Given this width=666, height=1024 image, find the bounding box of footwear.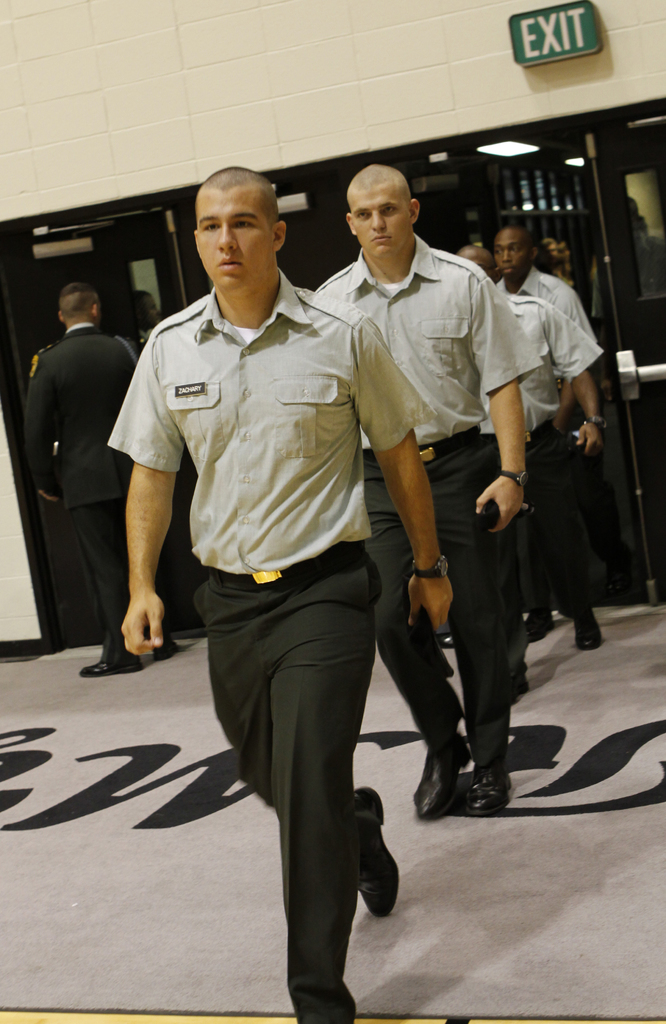
{"left": 152, "top": 636, "right": 171, "bottom": 662}.
